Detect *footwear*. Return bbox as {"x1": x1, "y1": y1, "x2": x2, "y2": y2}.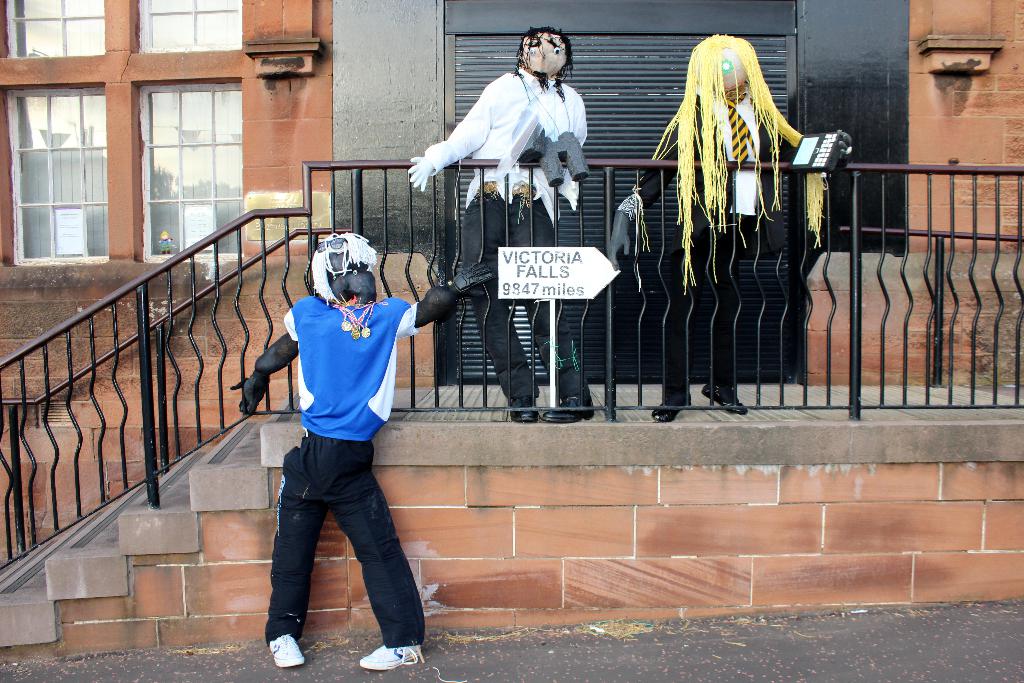
{"x1": 651, "y1": 394, "x2": 693, "y2": 423}.
